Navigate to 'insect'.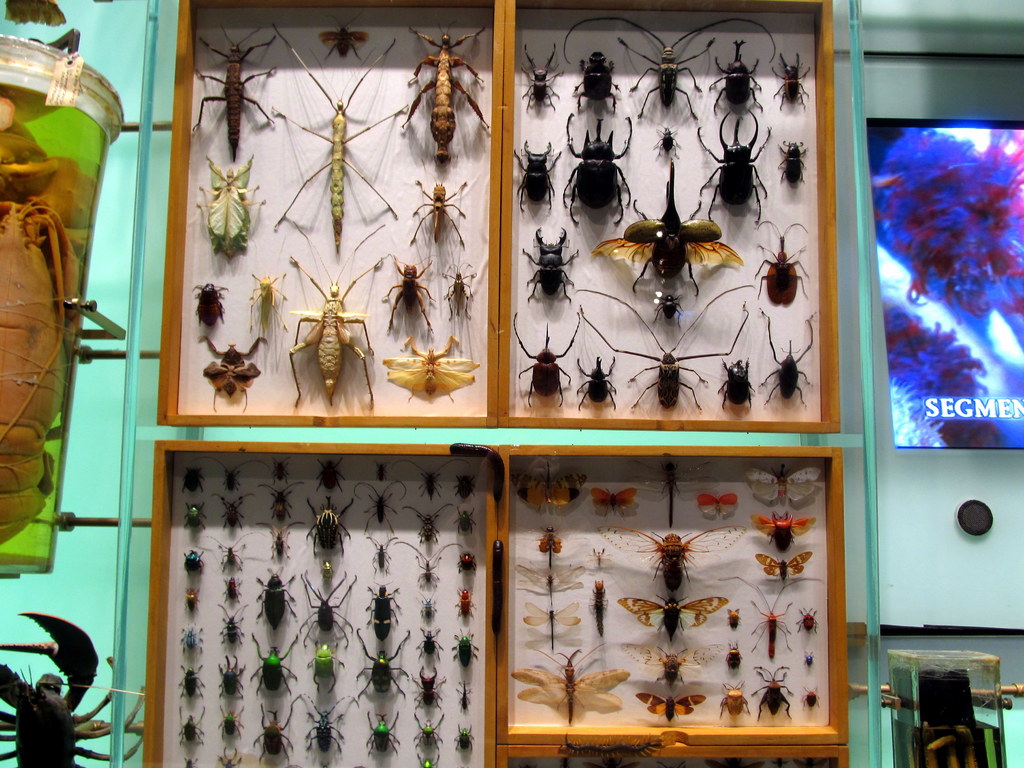
Navigation target: detection(509, 643, 630, 725).
